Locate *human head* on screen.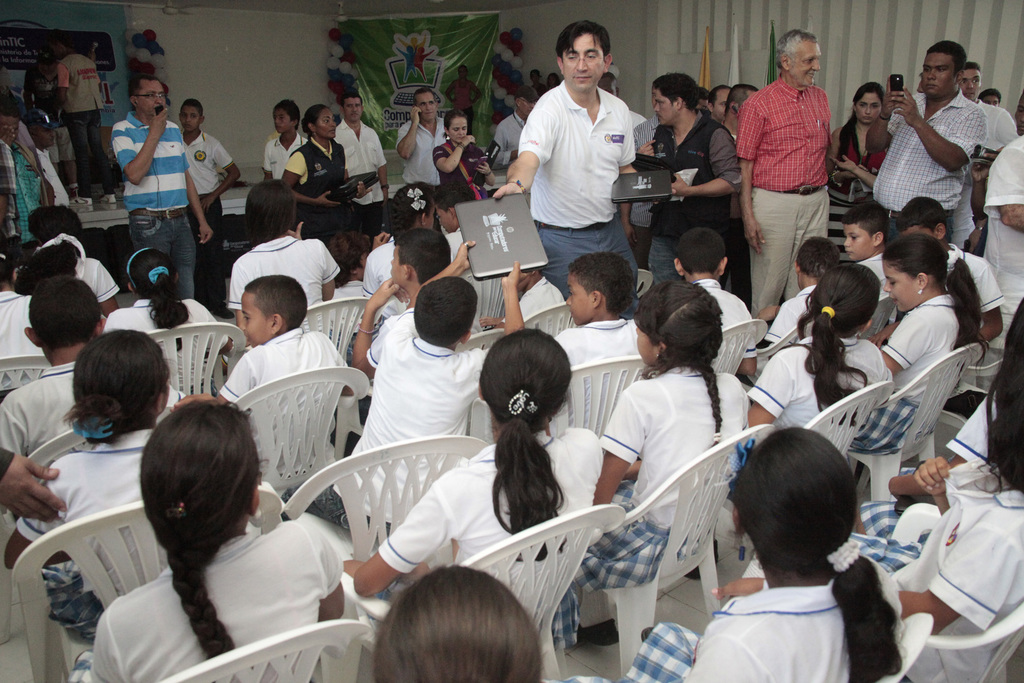
On screen at 415:86:436:119.
